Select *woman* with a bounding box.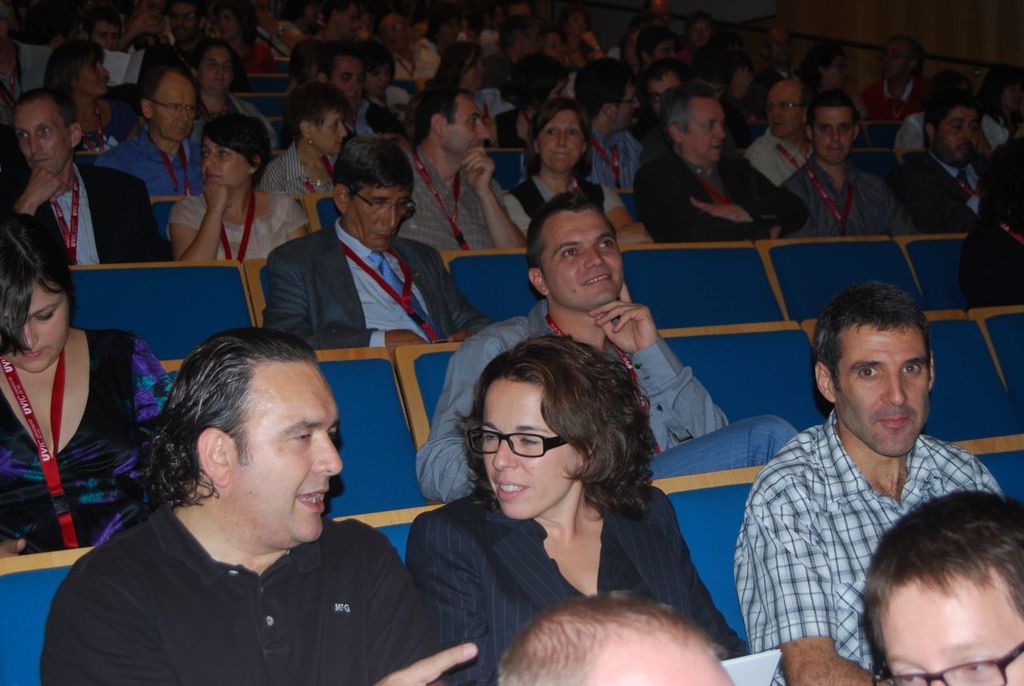
(192, 41, 286, 150).
